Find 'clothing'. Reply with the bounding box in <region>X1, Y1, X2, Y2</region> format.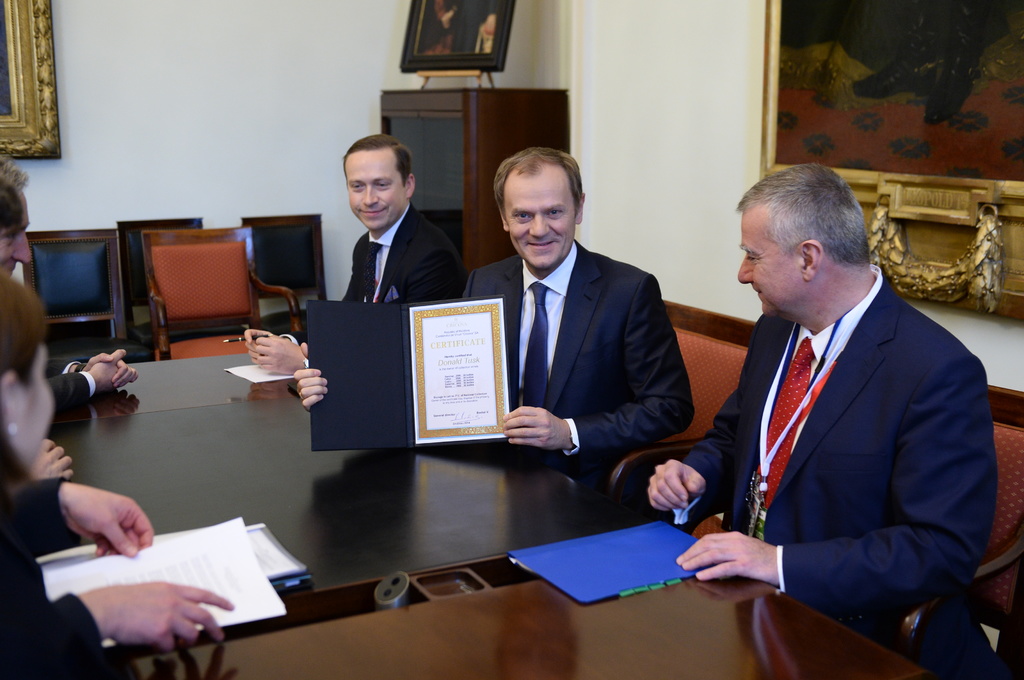
<region>683, 276, 1011, 679</region>.
